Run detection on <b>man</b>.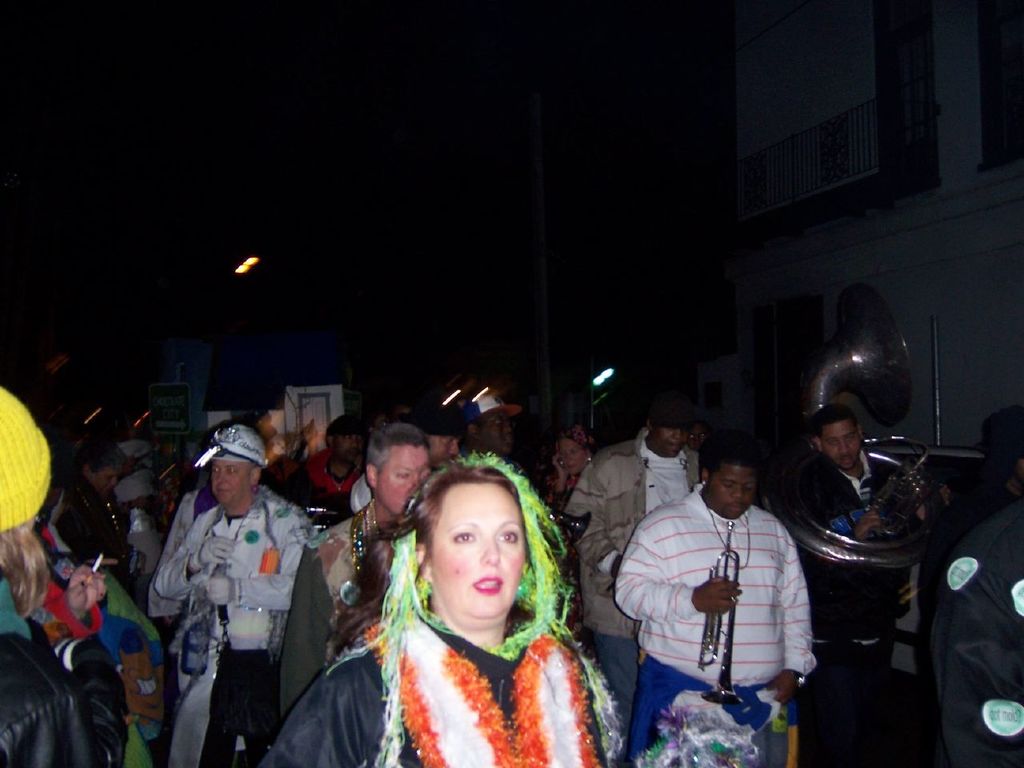
Result: 146:426:315:767.
